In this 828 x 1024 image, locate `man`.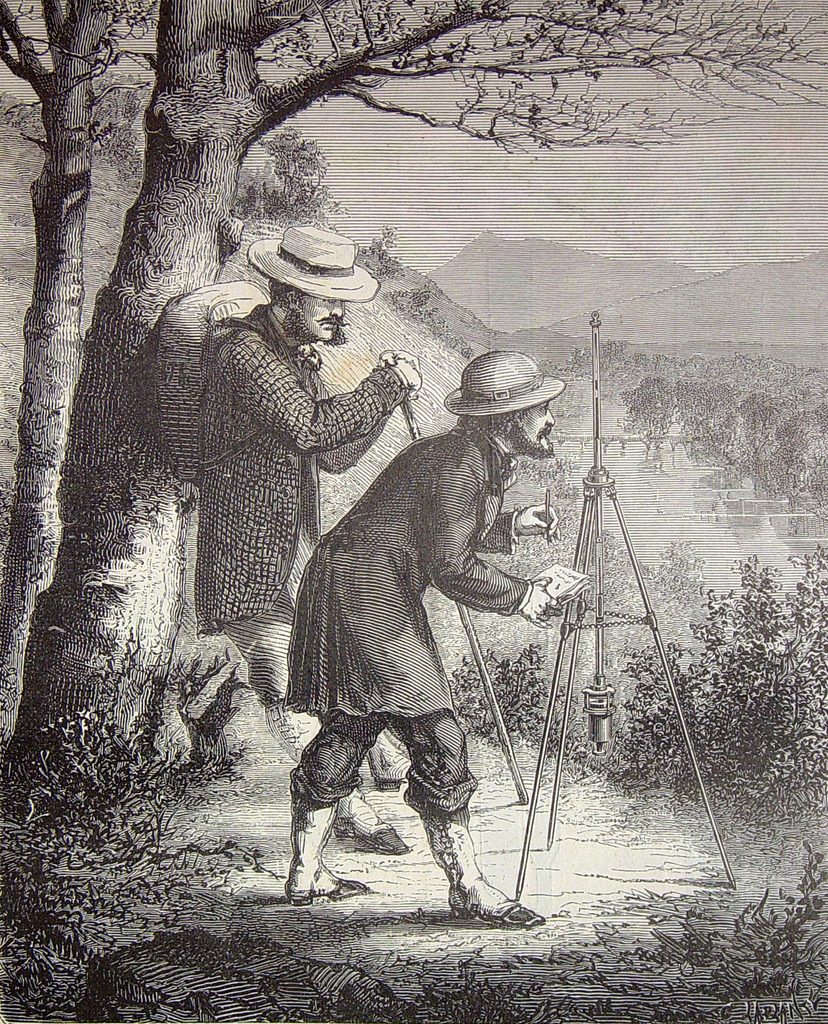
Bounding box: bbox=(295, 355, 597, 929).
